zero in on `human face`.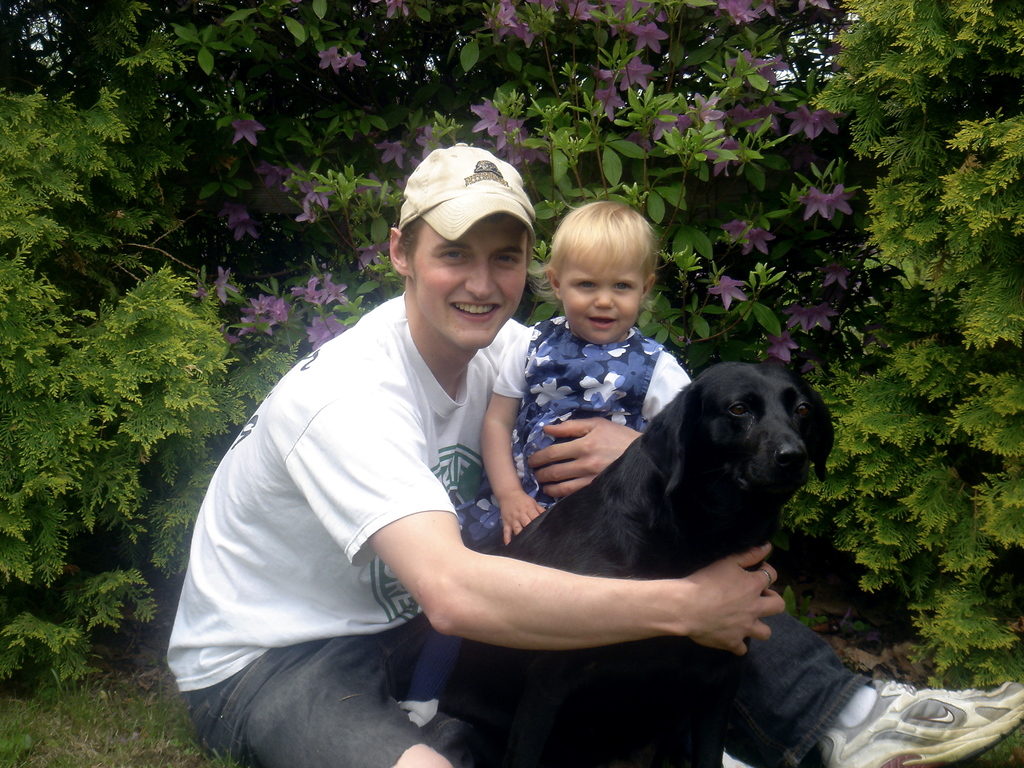
Zeroed in: {"x1": 412, "y1": 218, "x2": 529, "y2": 358}.
